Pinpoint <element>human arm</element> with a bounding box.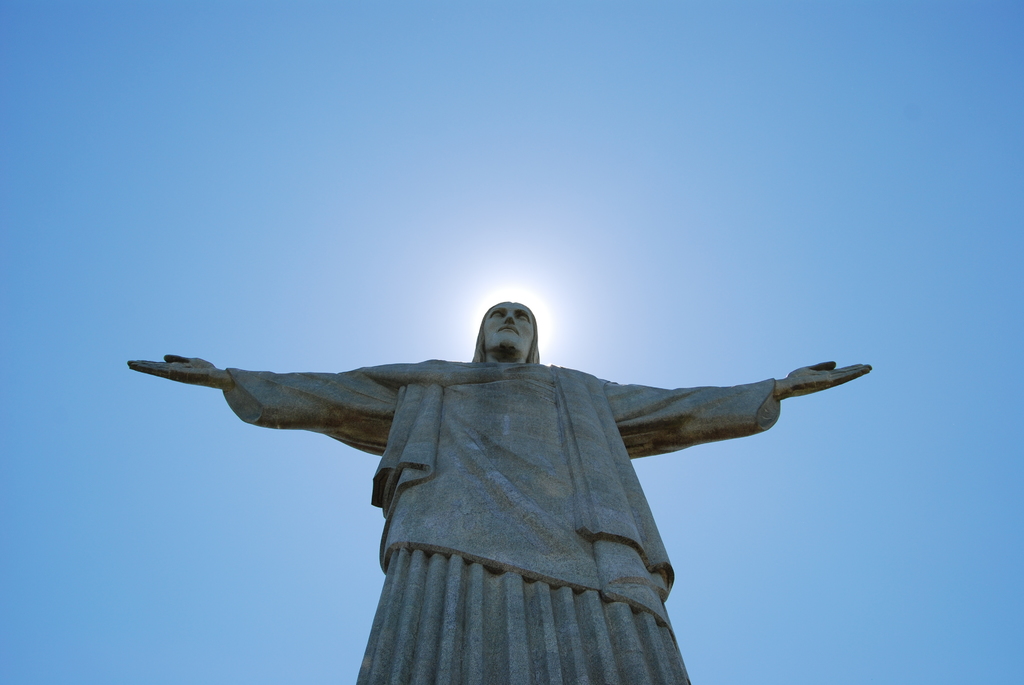
x1=616 y1=361 x2=882 y2=458.
